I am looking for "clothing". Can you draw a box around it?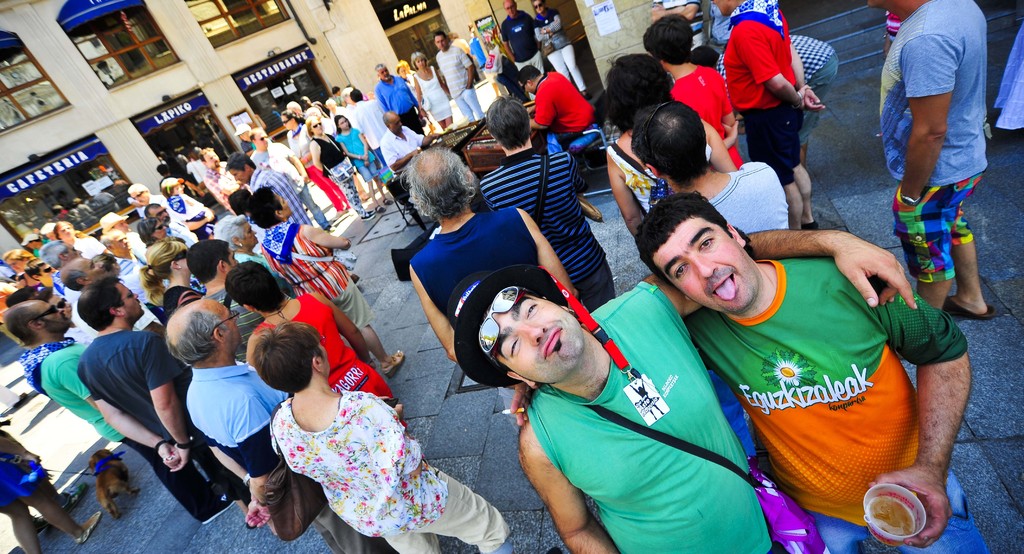
Sure, the bounding box is crop(333, 121, 383, 181).
